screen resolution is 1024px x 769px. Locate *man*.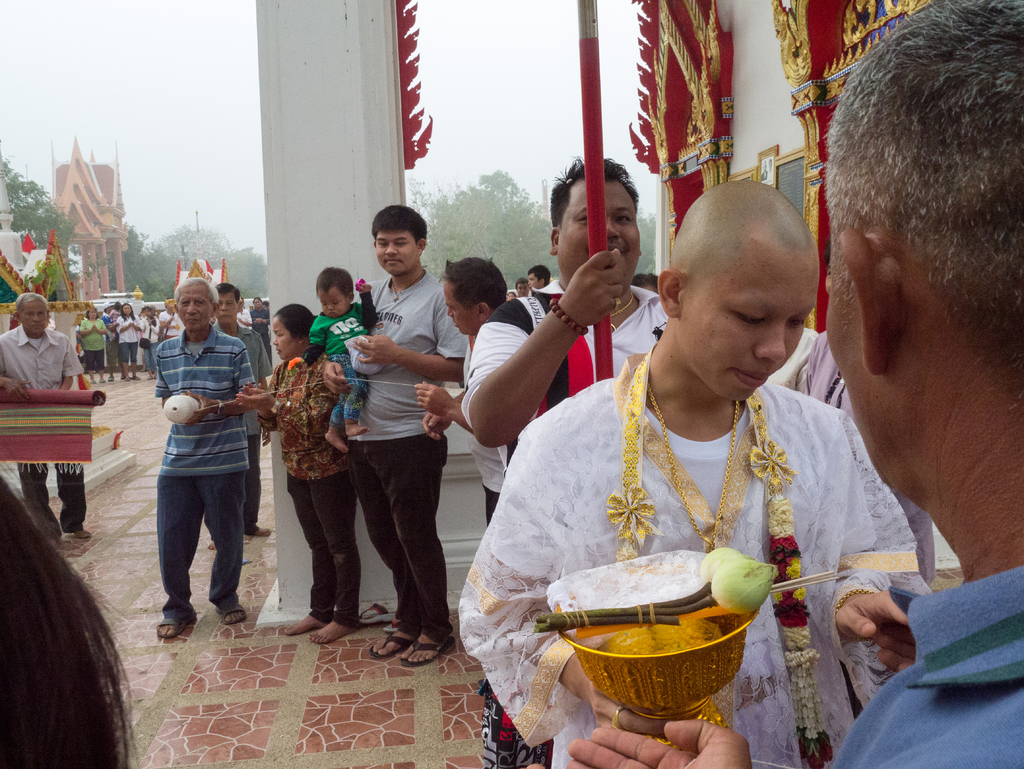
detection(525, 0, 1023, 768).
